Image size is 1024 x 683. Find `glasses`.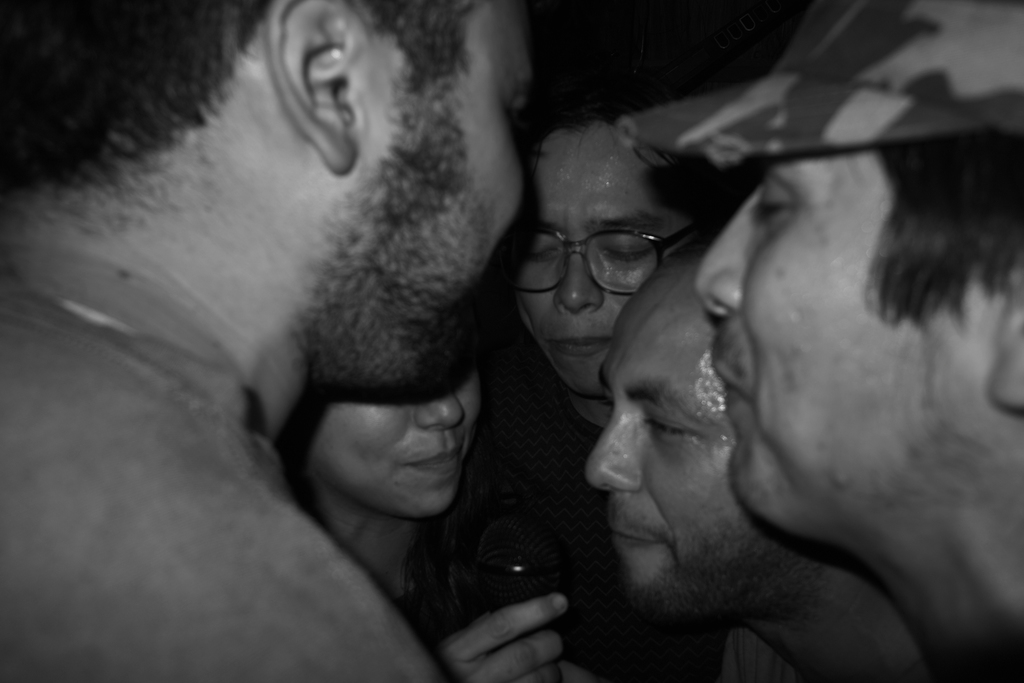
detection(492, 226, 698, 295).
